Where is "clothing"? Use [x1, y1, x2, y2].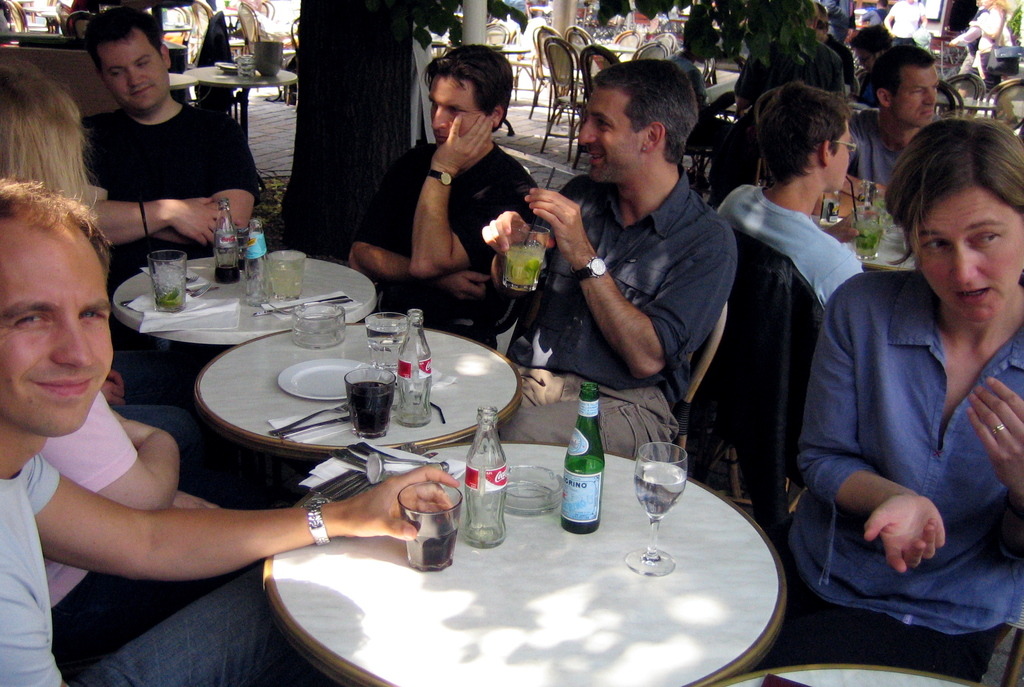
[730, 36, 835, 106].
